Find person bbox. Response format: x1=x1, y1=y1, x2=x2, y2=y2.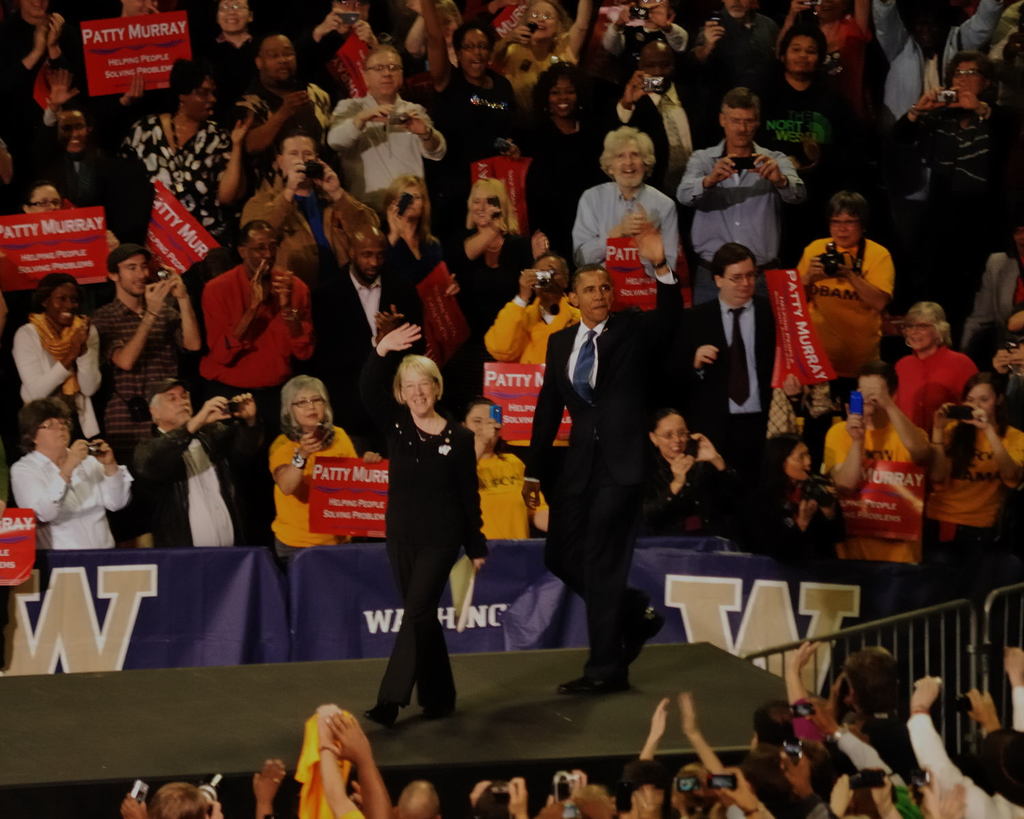
x1=452, y1=393, x2=549, y2=539.
